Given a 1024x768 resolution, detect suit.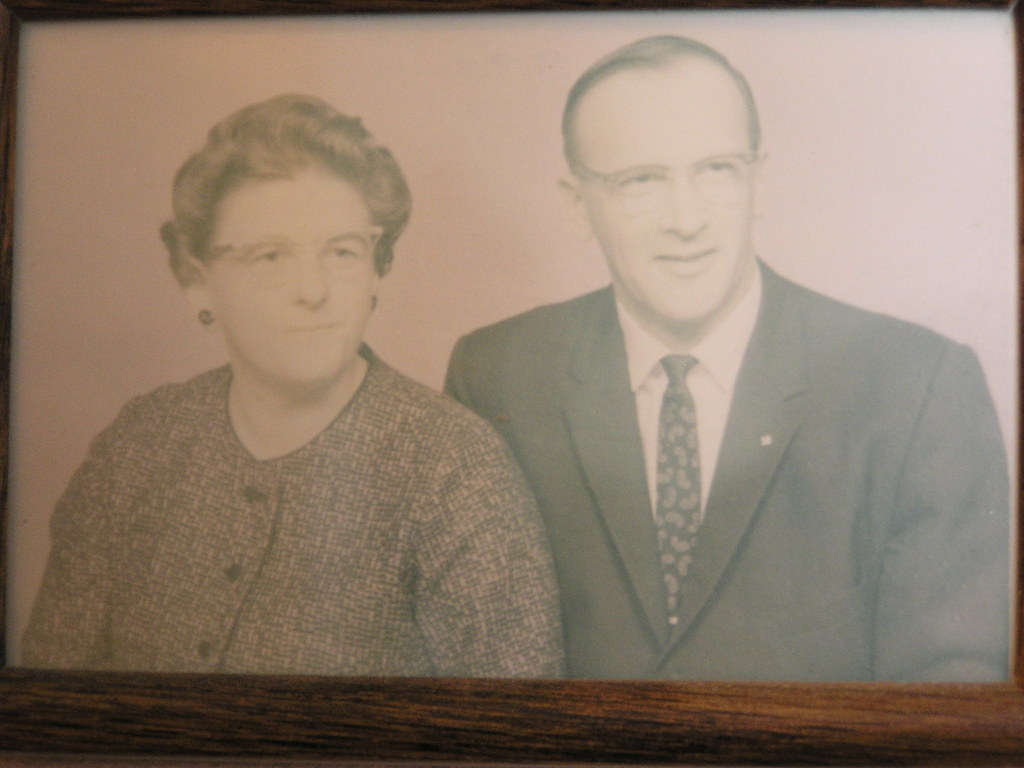
[442, 189, 1002, 685].
